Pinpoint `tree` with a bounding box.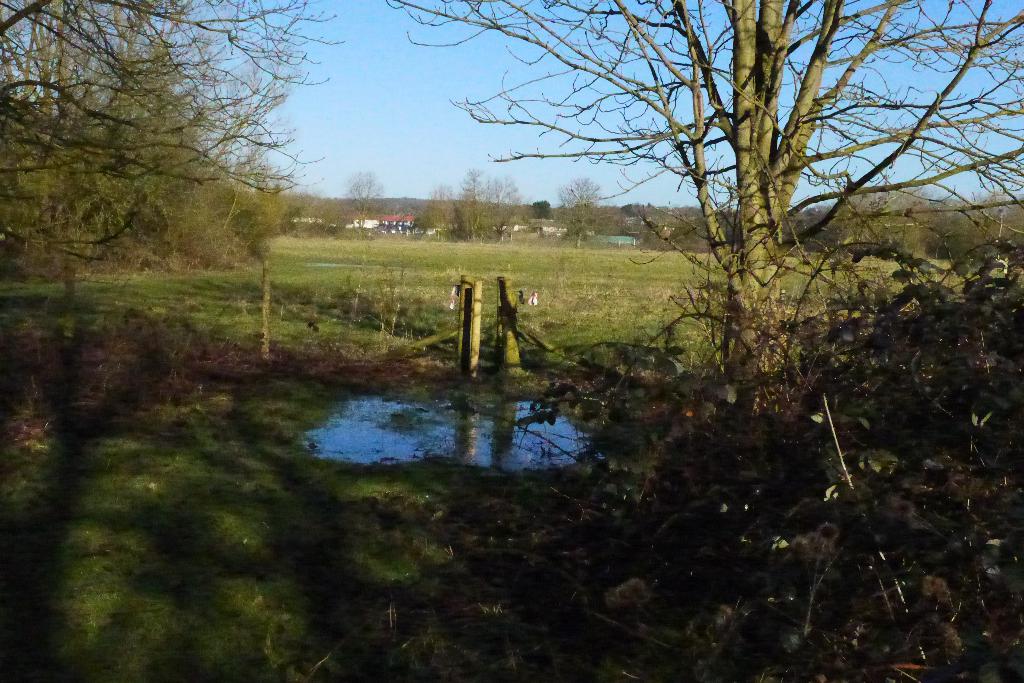
rect(809, 184, 904, 265).
